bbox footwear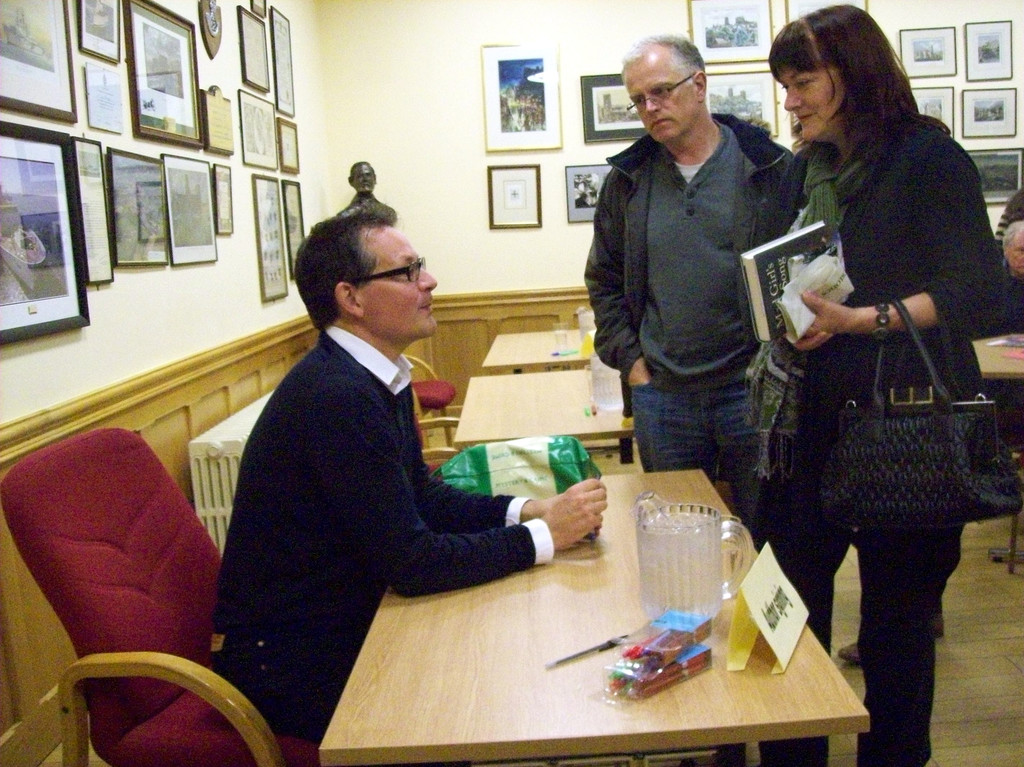
box(836, 642, 866, 658)
